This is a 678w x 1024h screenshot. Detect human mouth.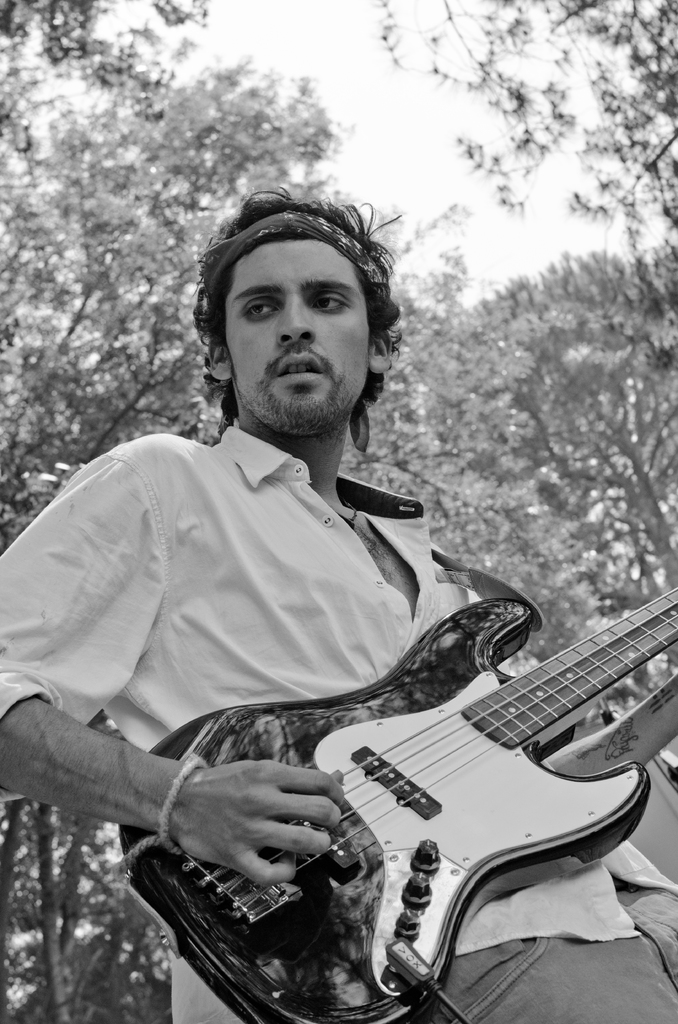
BBox(275, 352, 328, 387).
